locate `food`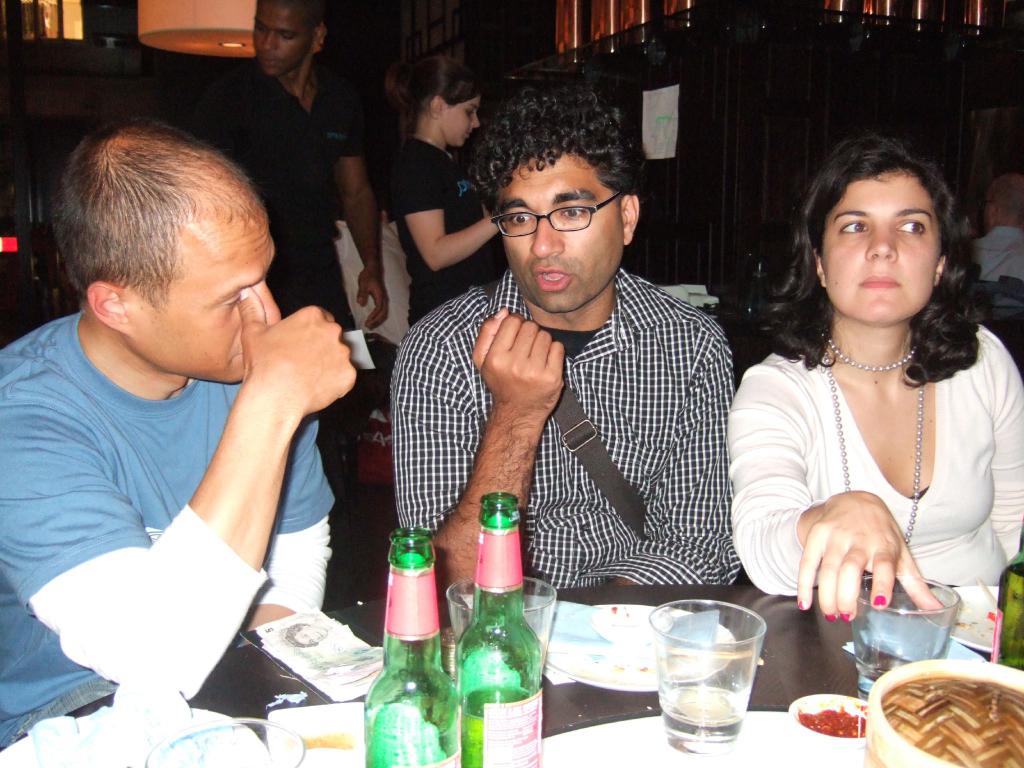
[294, 732, 354, 760]
